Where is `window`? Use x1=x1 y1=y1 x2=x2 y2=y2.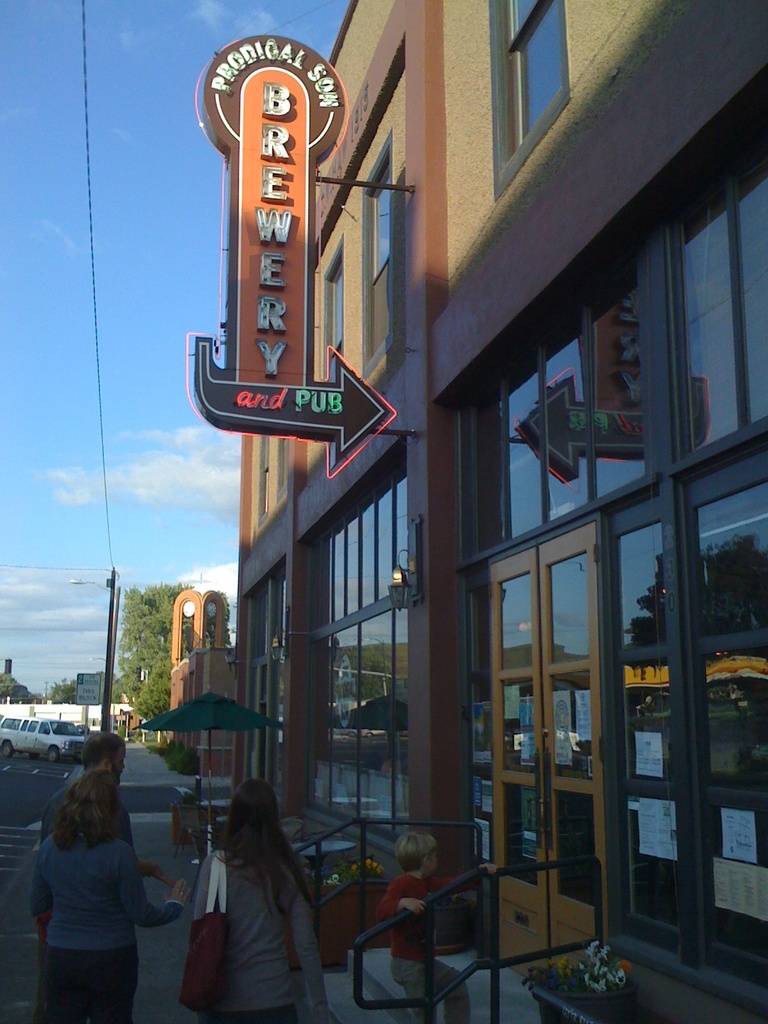
x1=316 y1=250 x2=340 y2=384.
